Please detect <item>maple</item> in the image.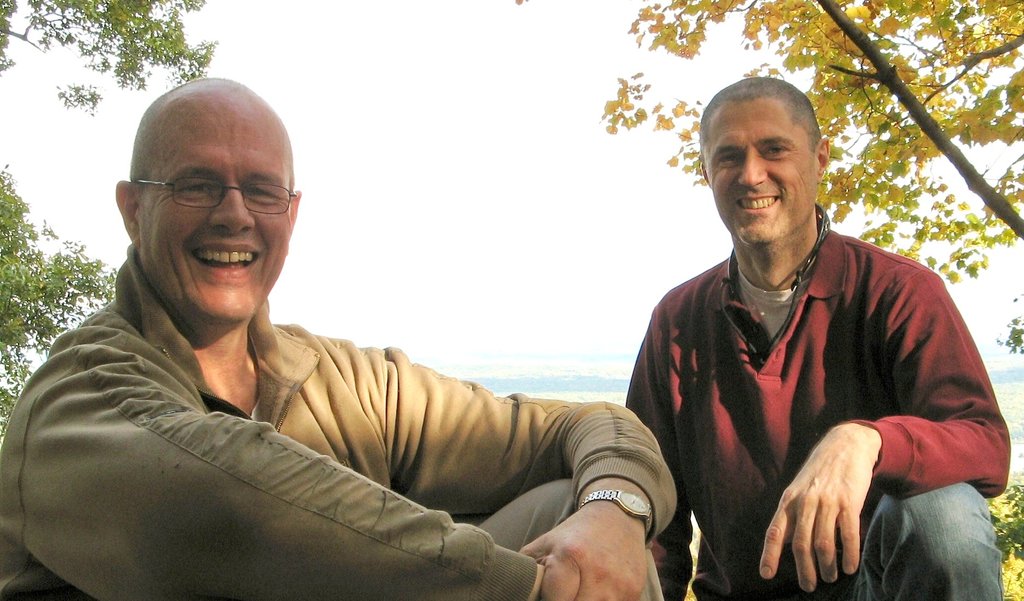
select_region(516, 0, 1023, 353).
